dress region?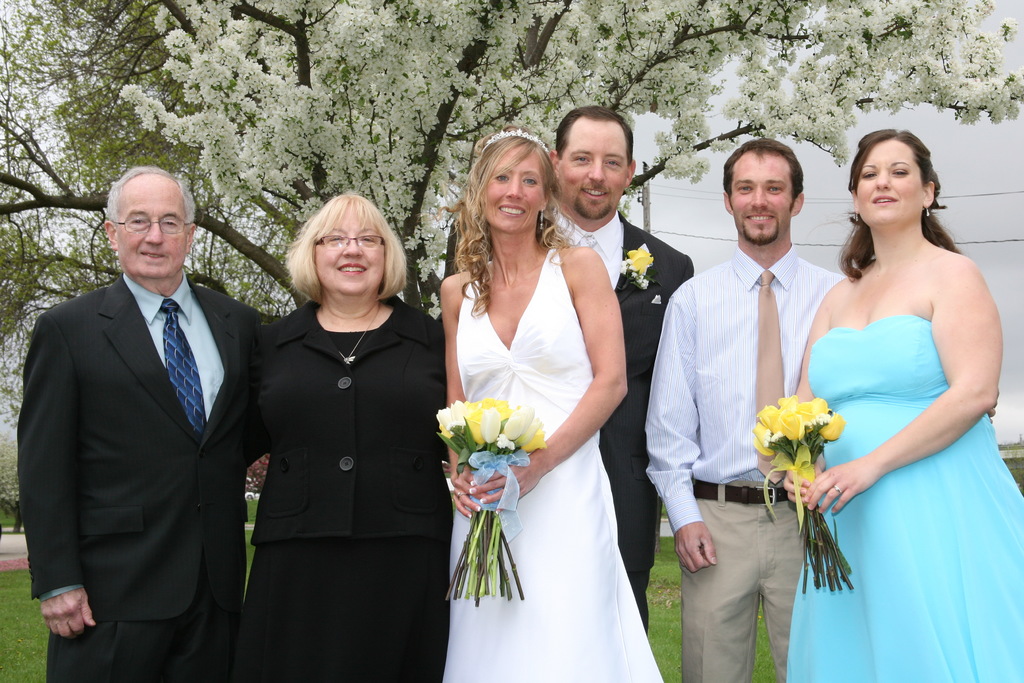
rect(444, 248, 664, 682)
